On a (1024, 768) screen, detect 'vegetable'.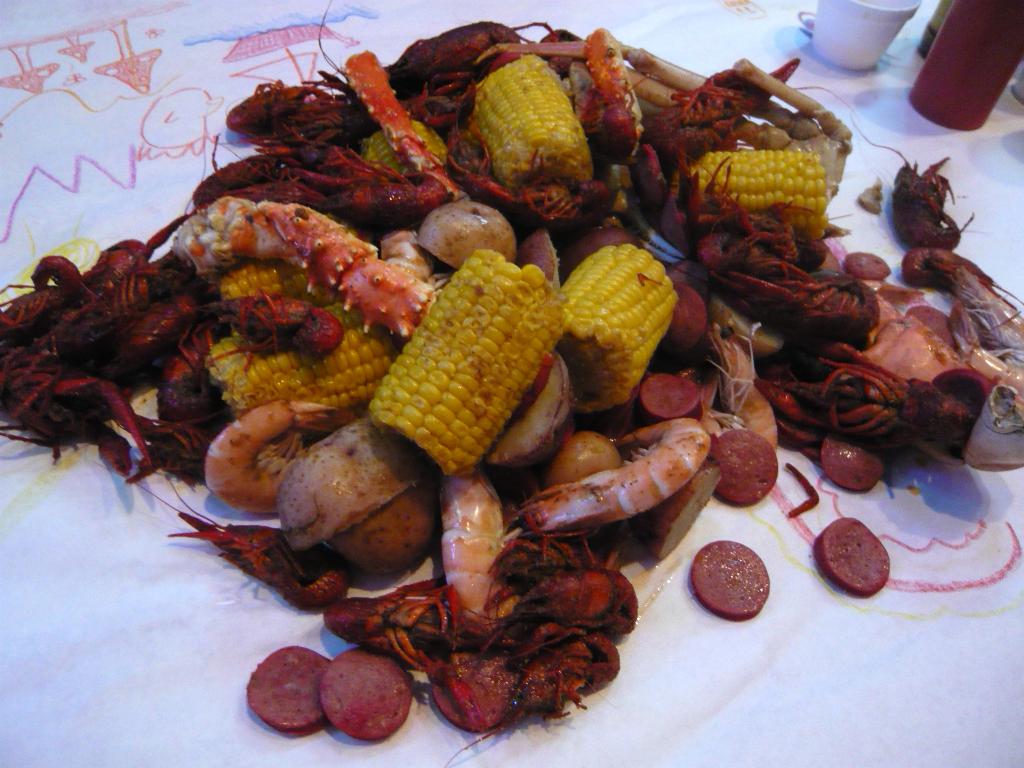
361, 114, 449, 186.
